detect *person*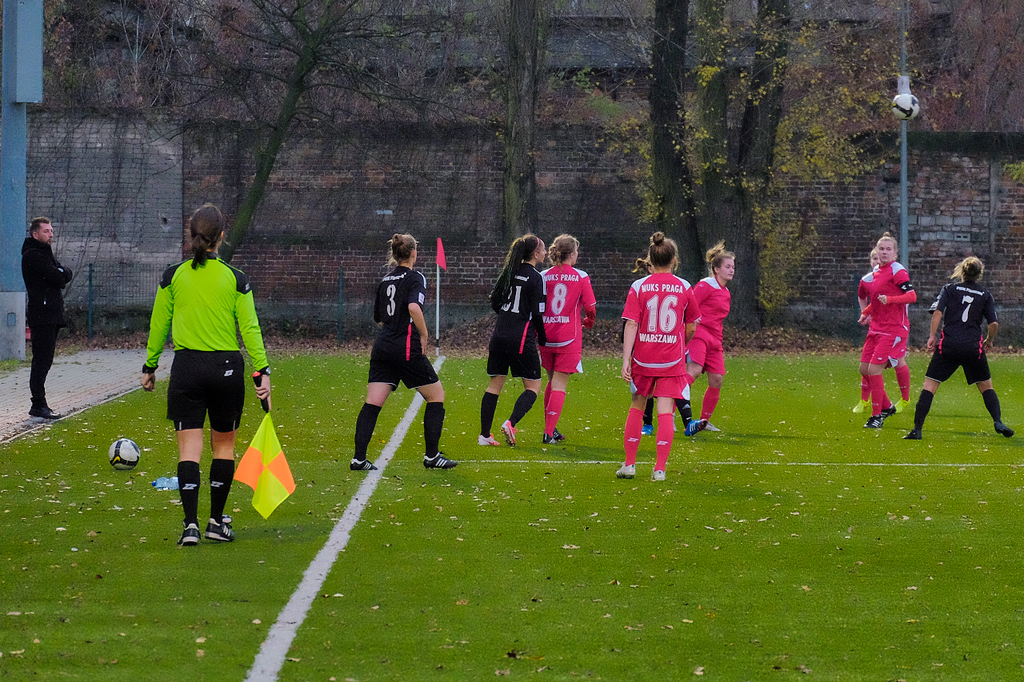
(x1=18, y1=217, x2=70, y2=418)
